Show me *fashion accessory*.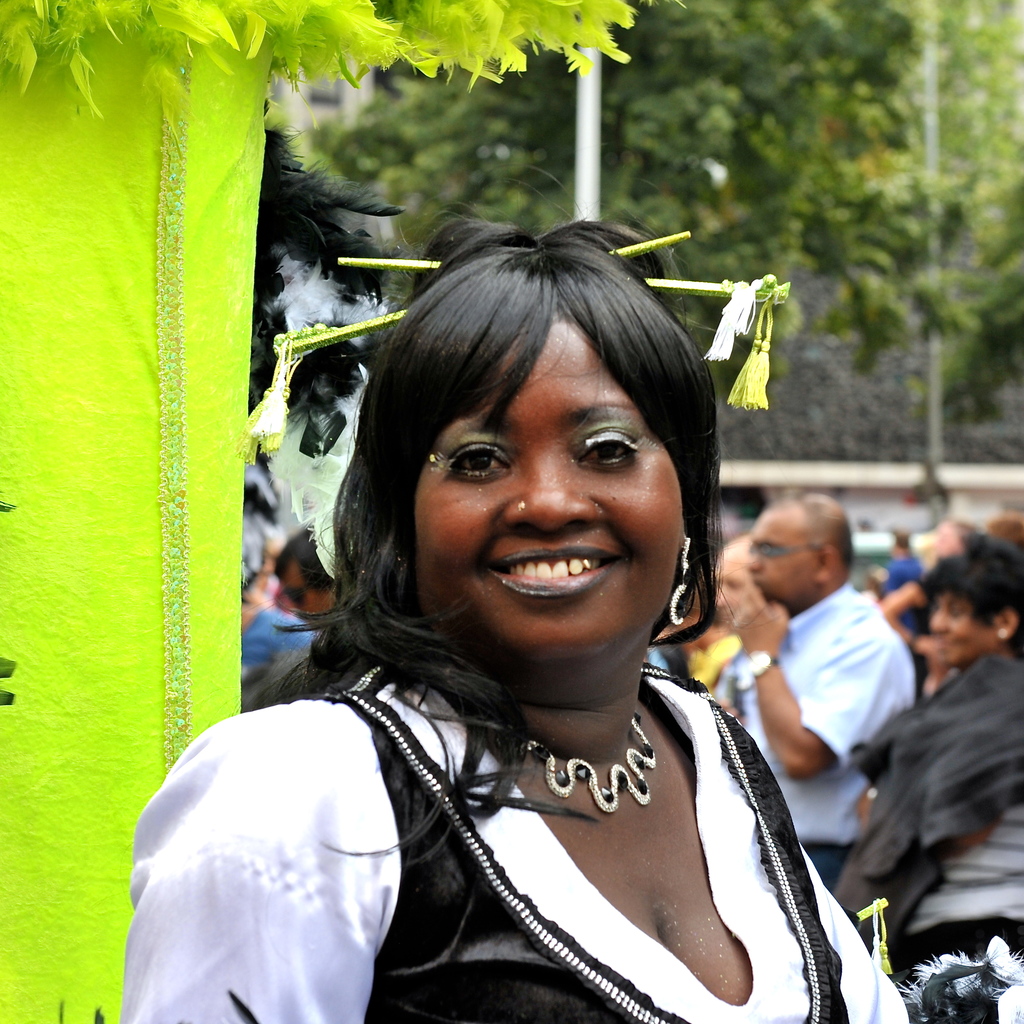
*fashion accessory* is here: 669:540:695:625.
